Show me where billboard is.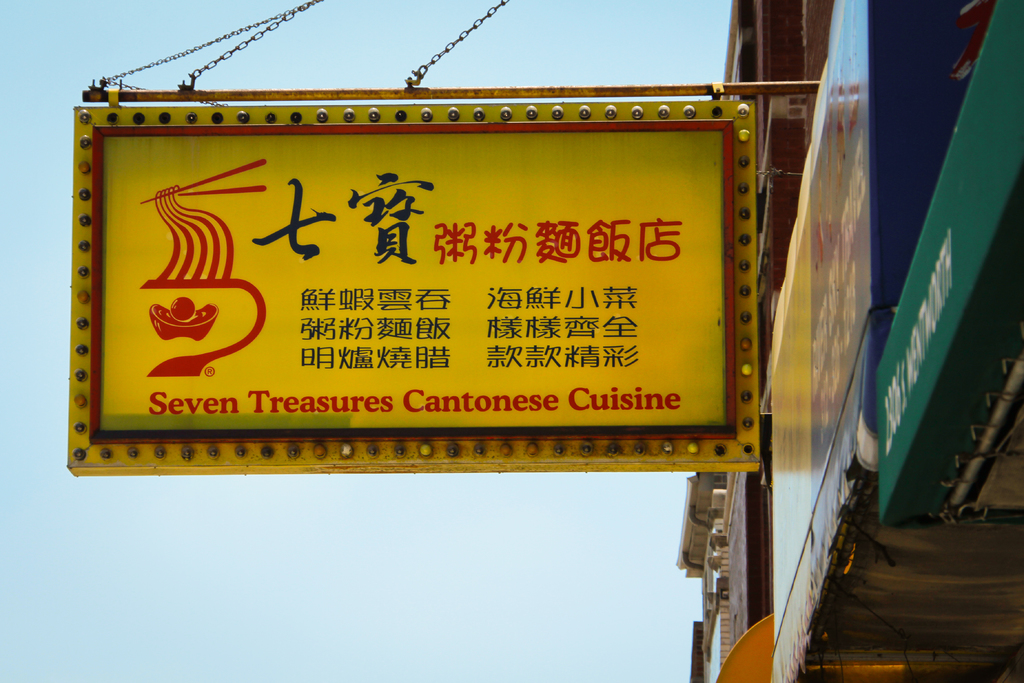
billboard is at [left=55, top=74, right=776, bottom=430].
